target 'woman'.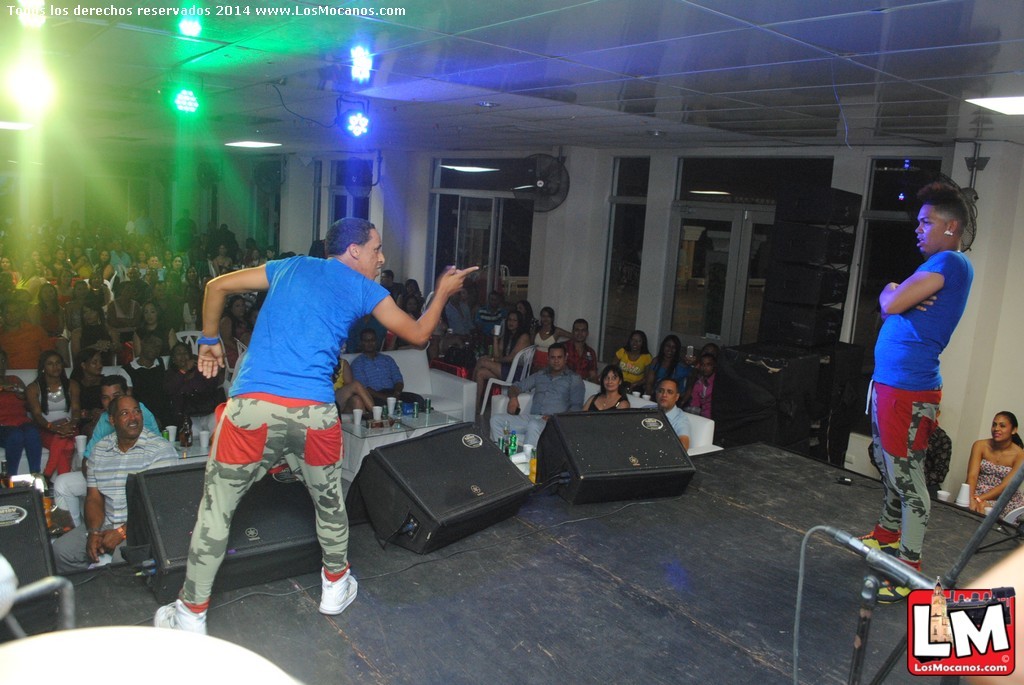
Target region: <bbox>22, 350, 87, 477</bbox>.
